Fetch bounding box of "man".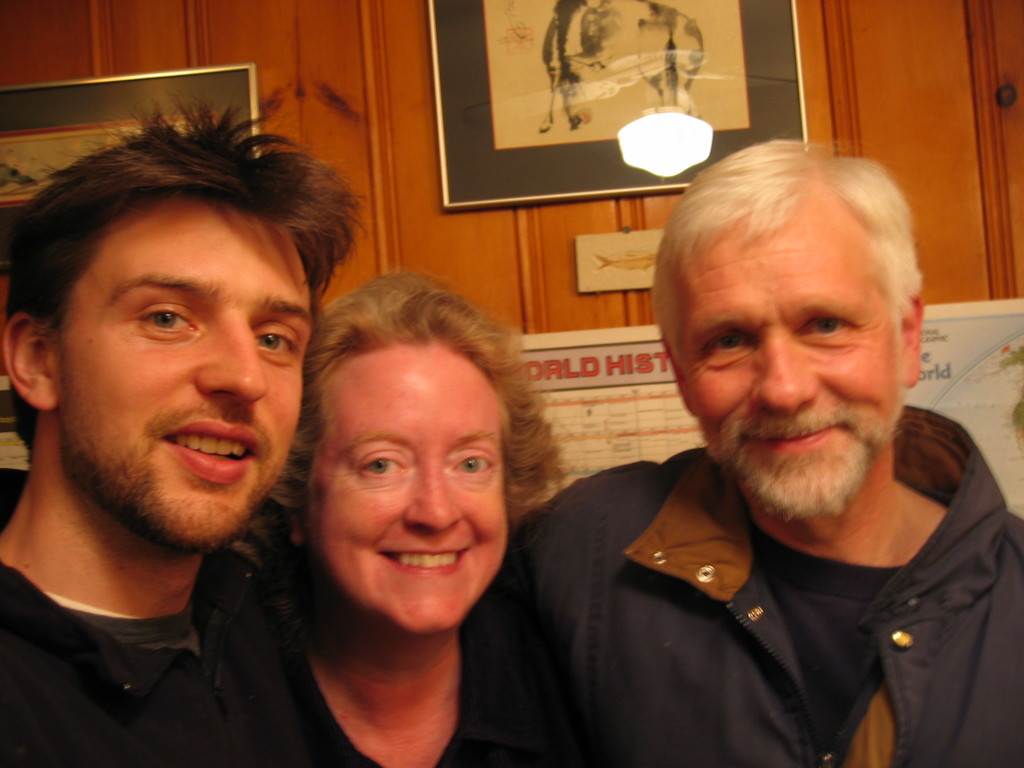
Bbox: select_region(468, 144, 1023, 740).
